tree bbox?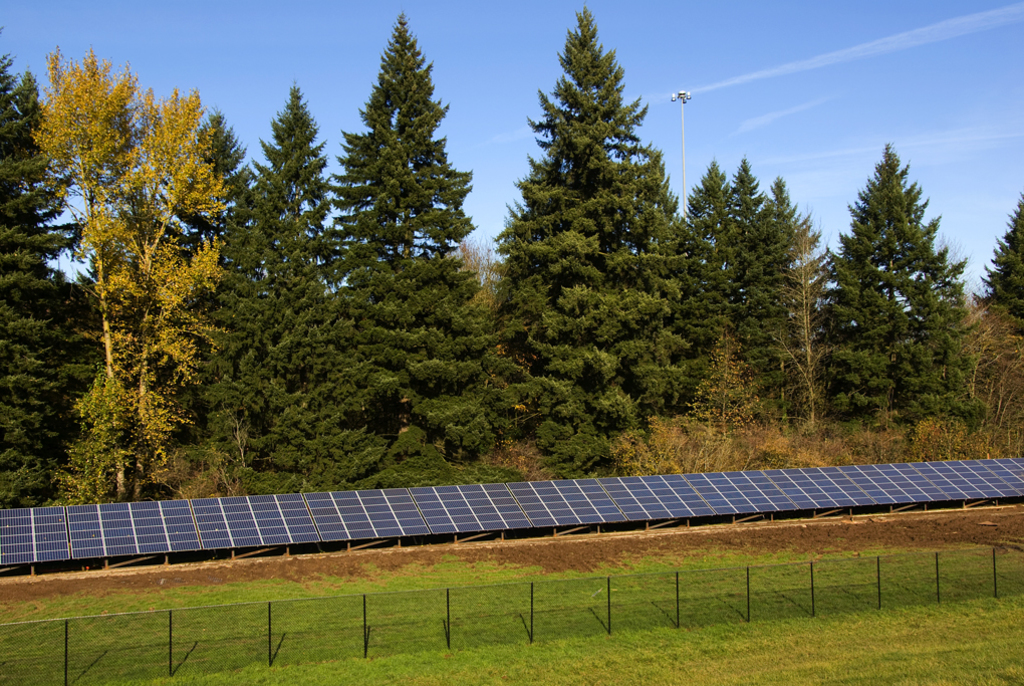
0,21,120,508
